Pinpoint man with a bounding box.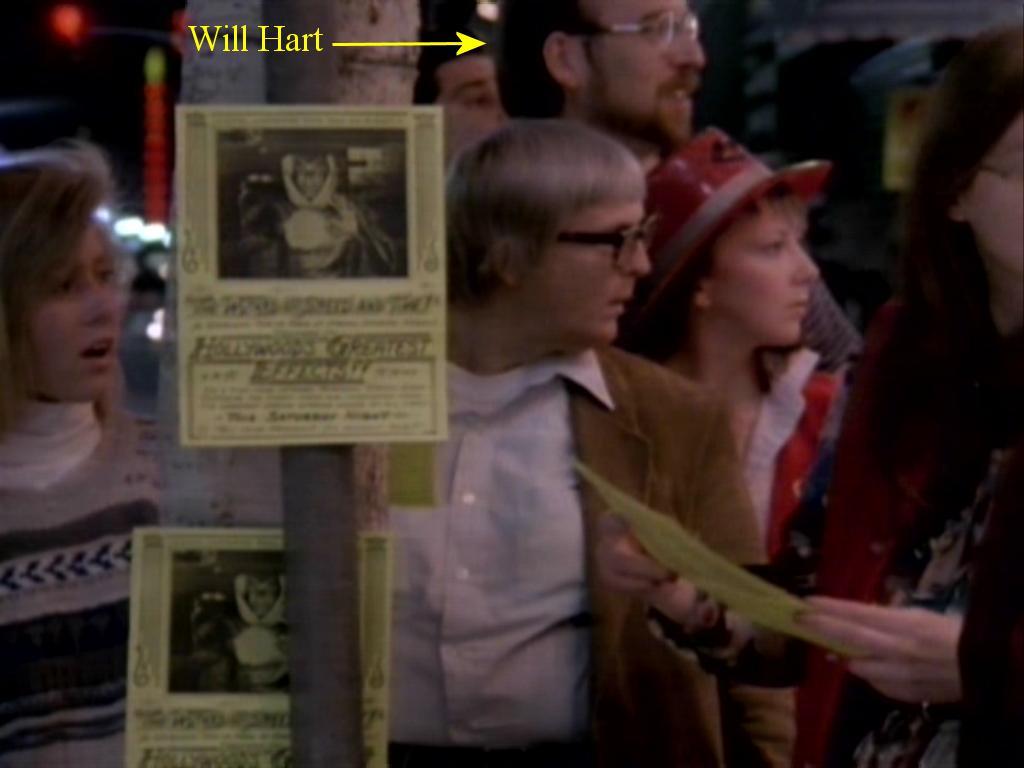
[x1=214, y1=577, x2=292, y2=701].
